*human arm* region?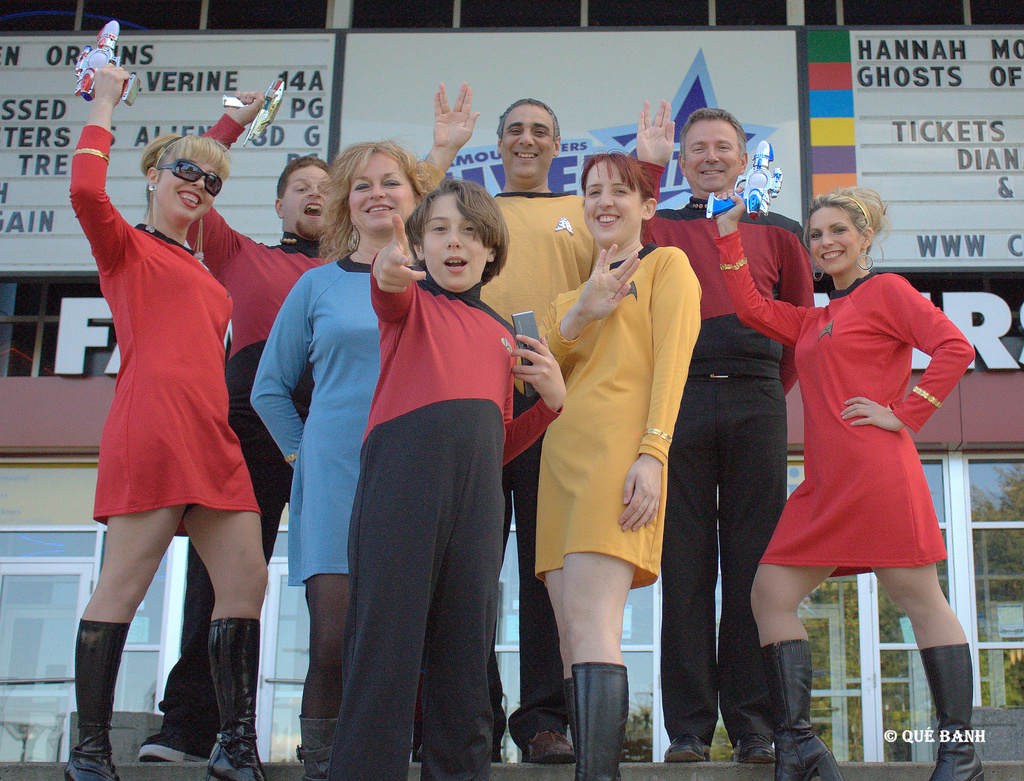
x1=630, y1=94, x2=681, y2=250
